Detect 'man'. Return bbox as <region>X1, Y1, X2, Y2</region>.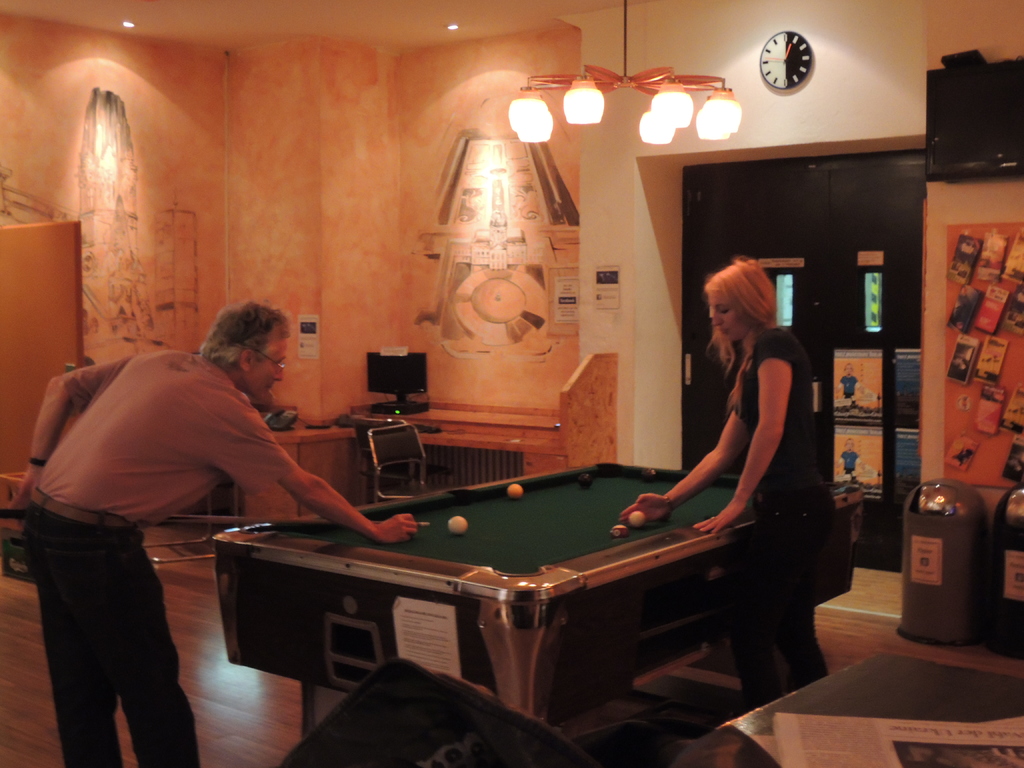
<region>836, 362, 867, 397</region>.
